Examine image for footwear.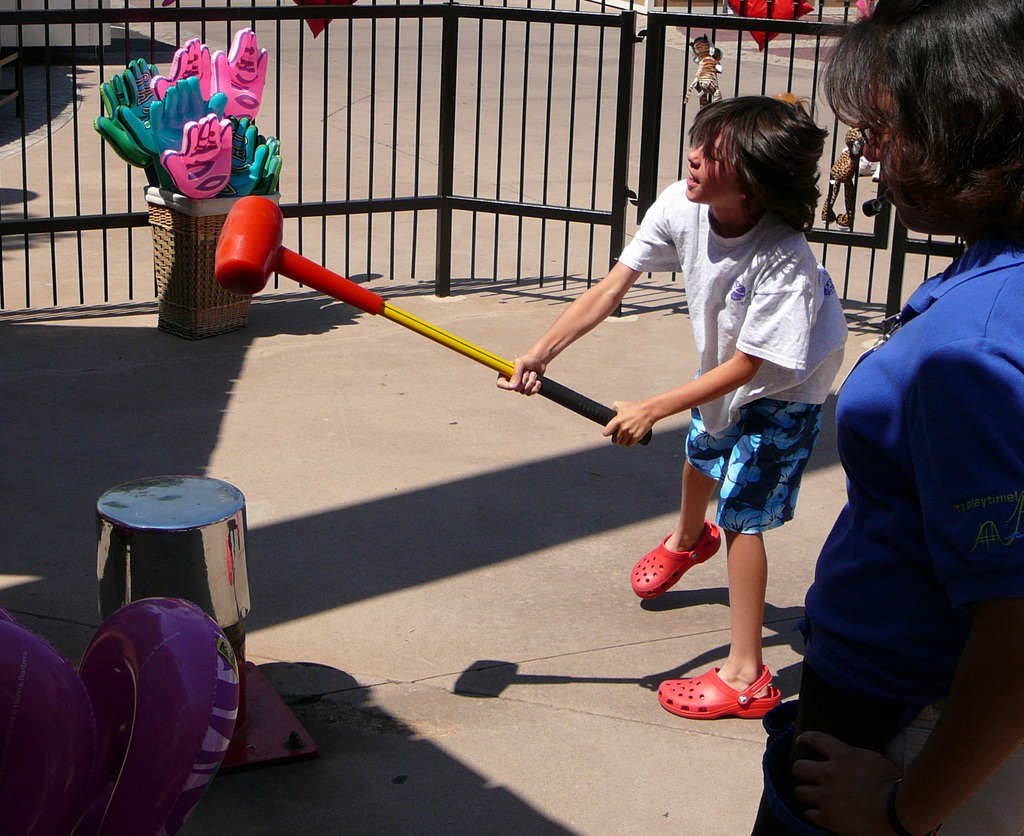
Examination result: box(624, 522, 725, 602).
